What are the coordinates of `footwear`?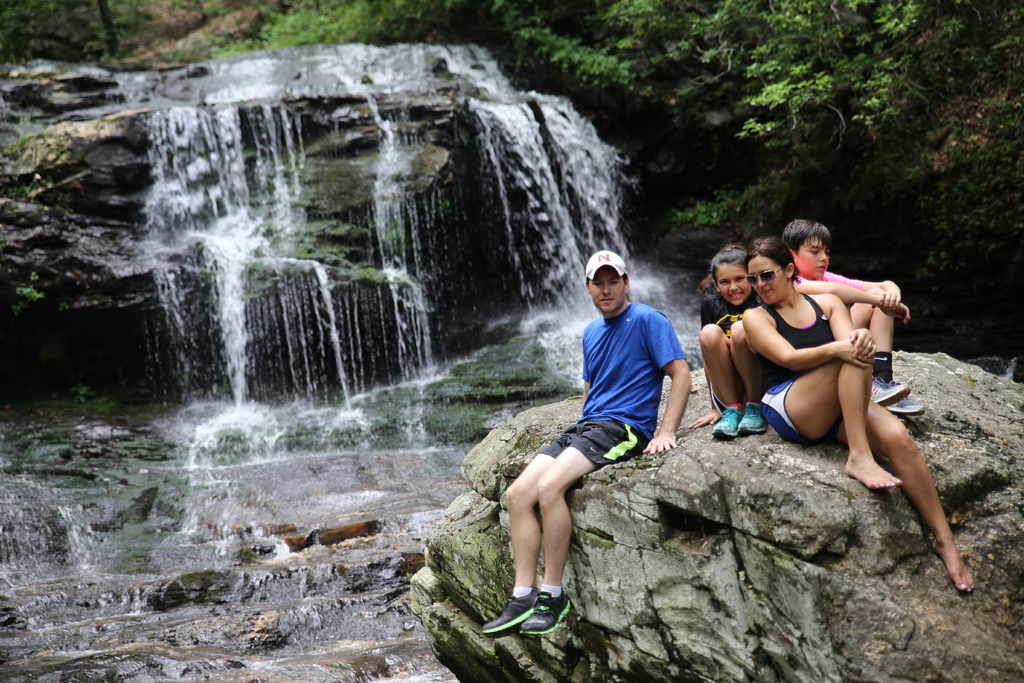
[x1=481, y1=588, x2=536, y2=636].
